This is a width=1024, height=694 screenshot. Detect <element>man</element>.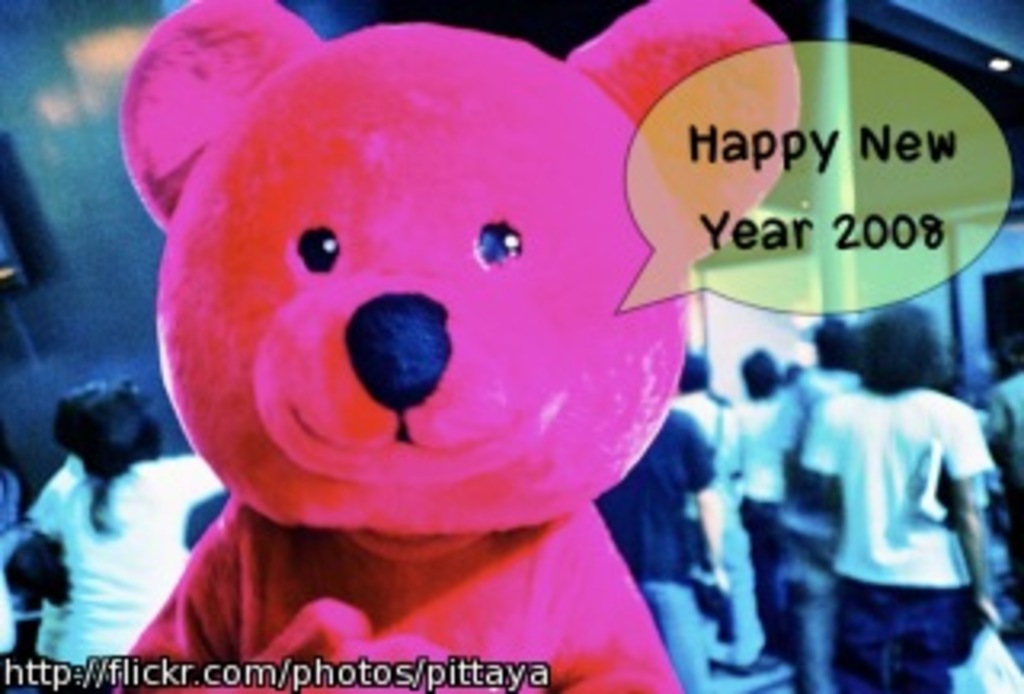
[672, 349, 739, 592].
